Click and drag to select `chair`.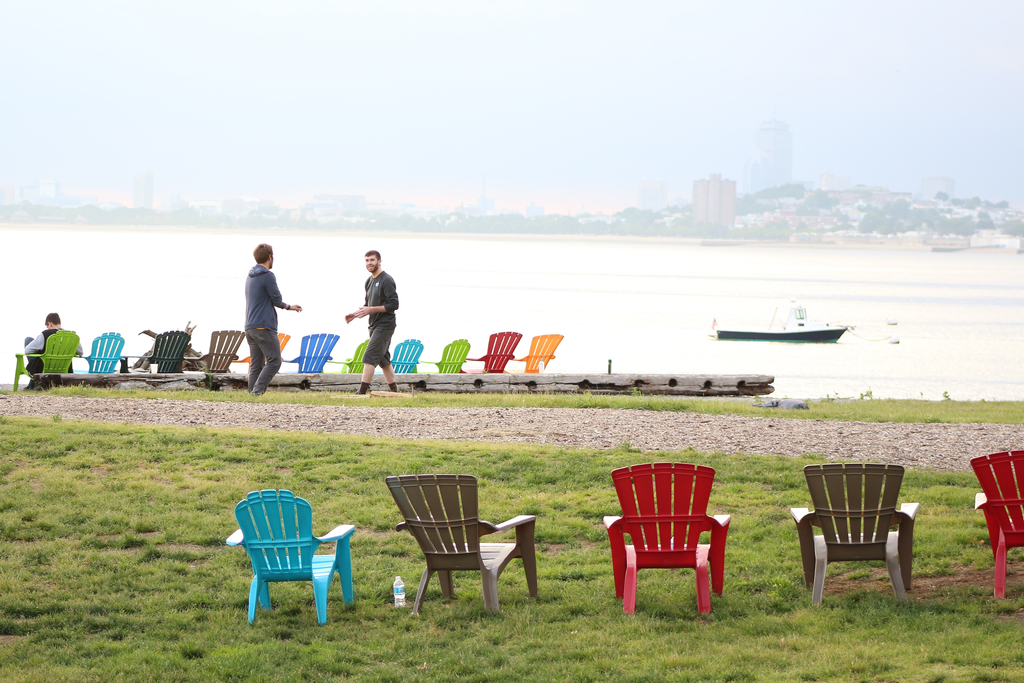
Selection: crop(383, 470, 543, 613).
